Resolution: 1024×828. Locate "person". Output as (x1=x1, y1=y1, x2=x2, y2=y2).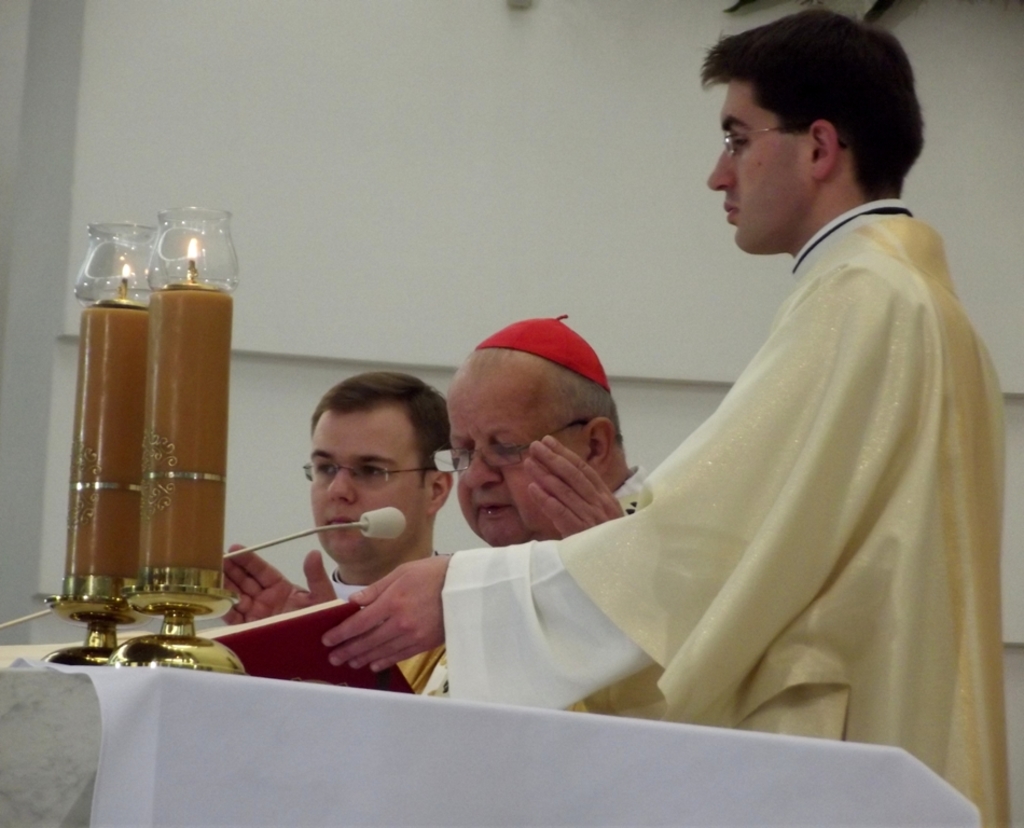
(x1=213, y1=315, x2=670, y2=716).
